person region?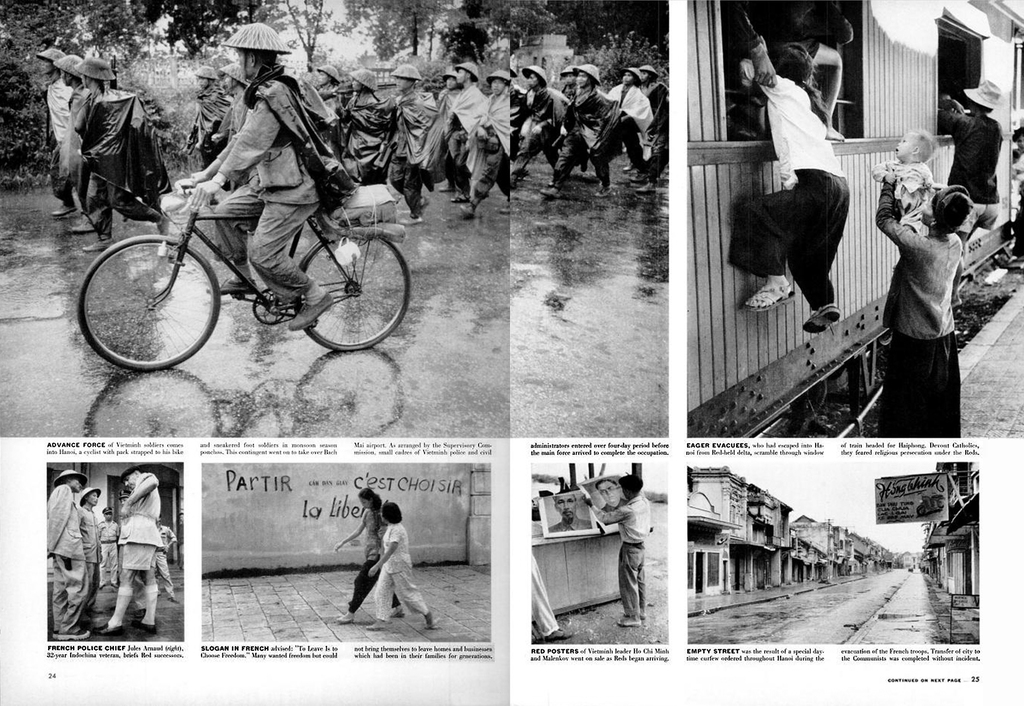
bbox=(780, 0, 854, 142)
